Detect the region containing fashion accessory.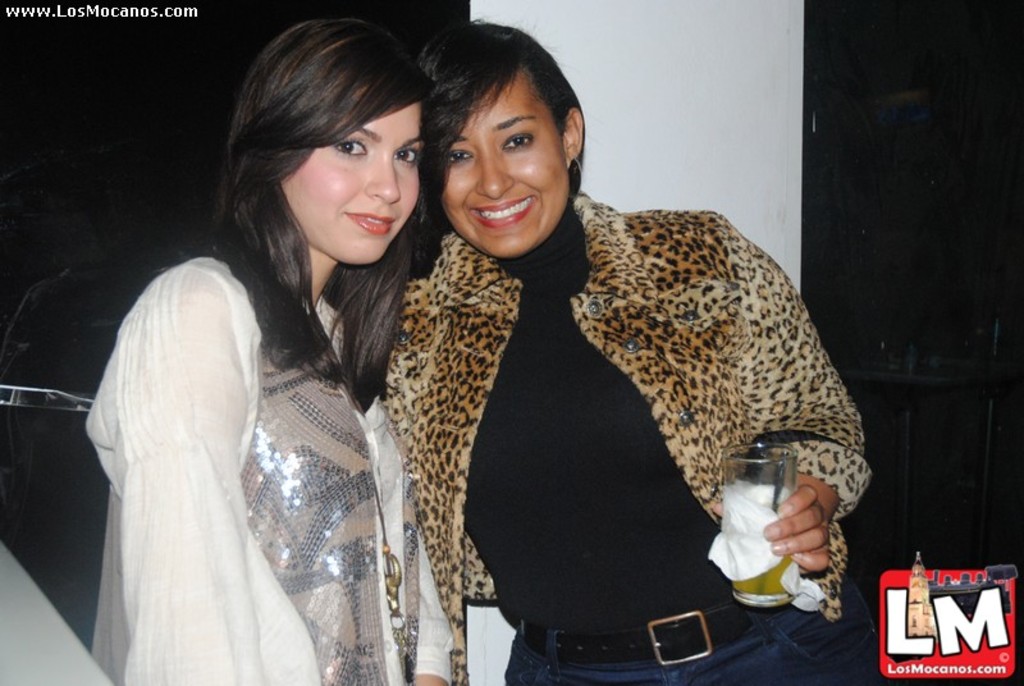
Rect(372, 485, 399, 617).
